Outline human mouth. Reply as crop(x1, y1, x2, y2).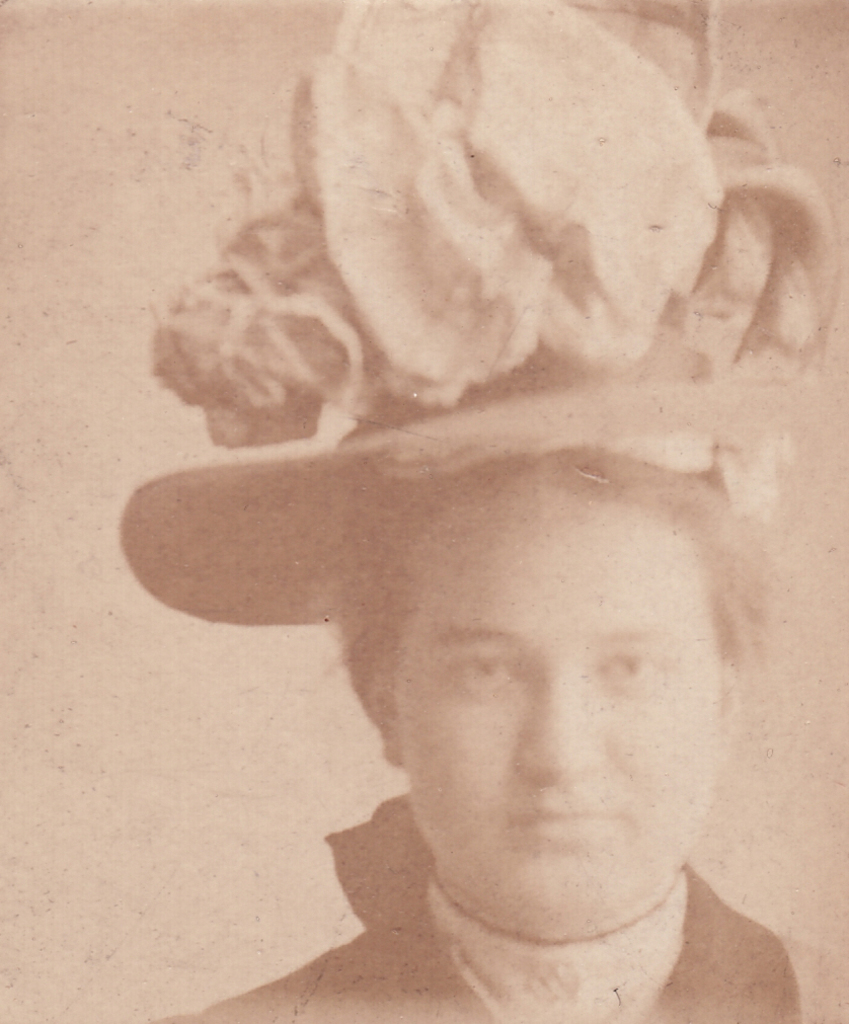
crop(506, 798, 631, 853).
